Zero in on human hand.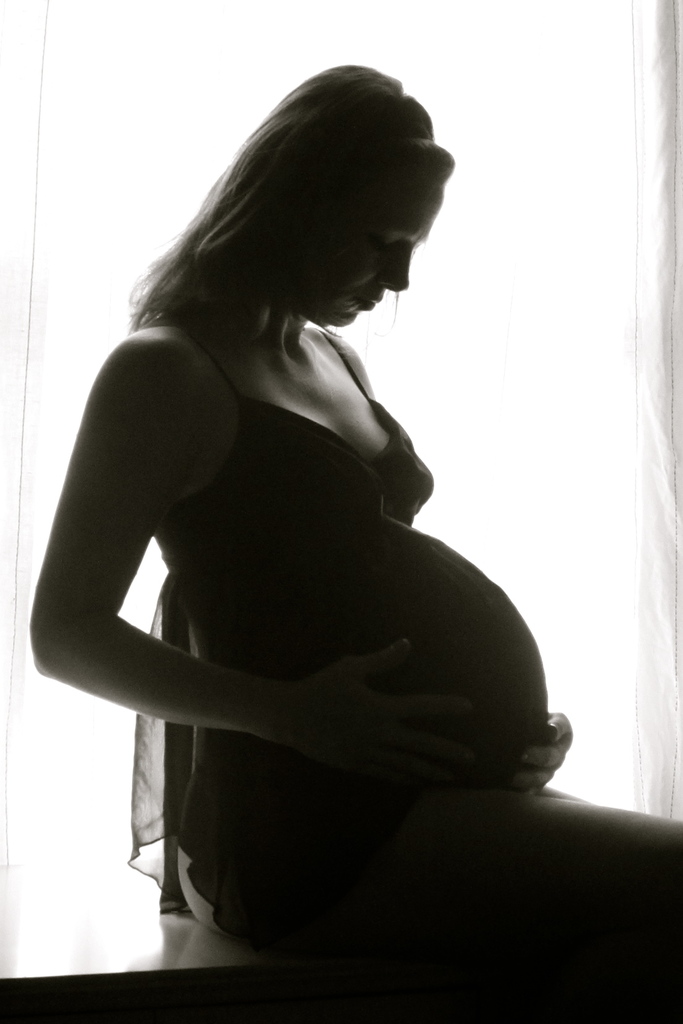
Zeroed in: <bbox>507, 710, 575, 799</bbox>.
